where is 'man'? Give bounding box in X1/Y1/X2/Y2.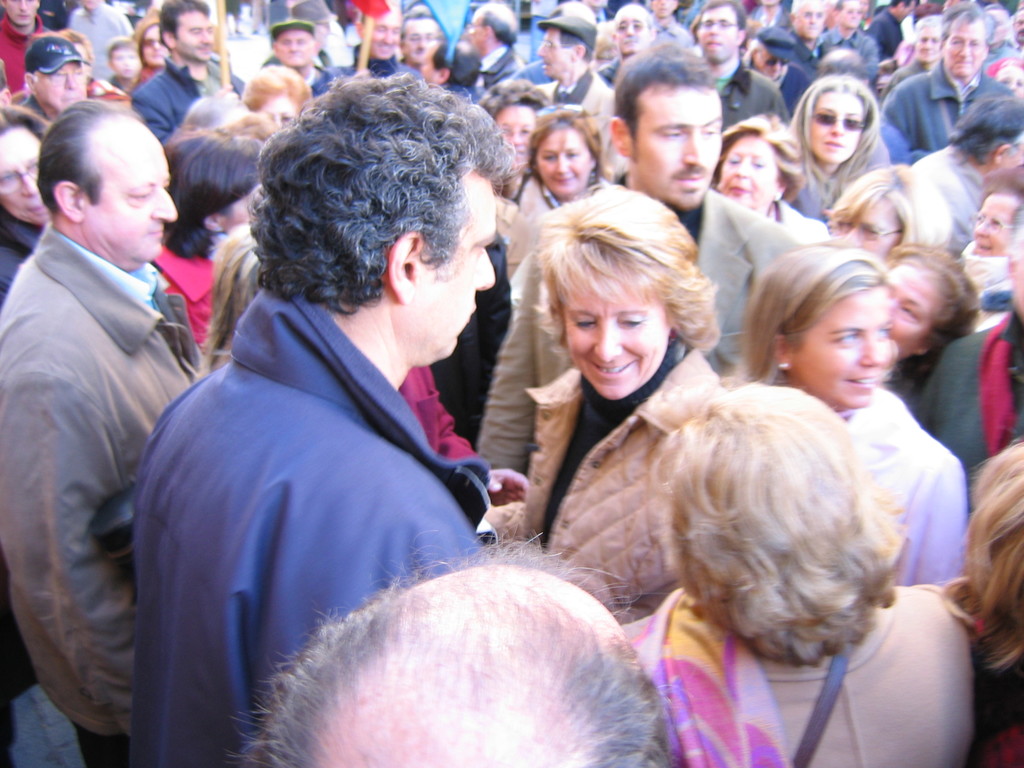
258/0/339/65.
